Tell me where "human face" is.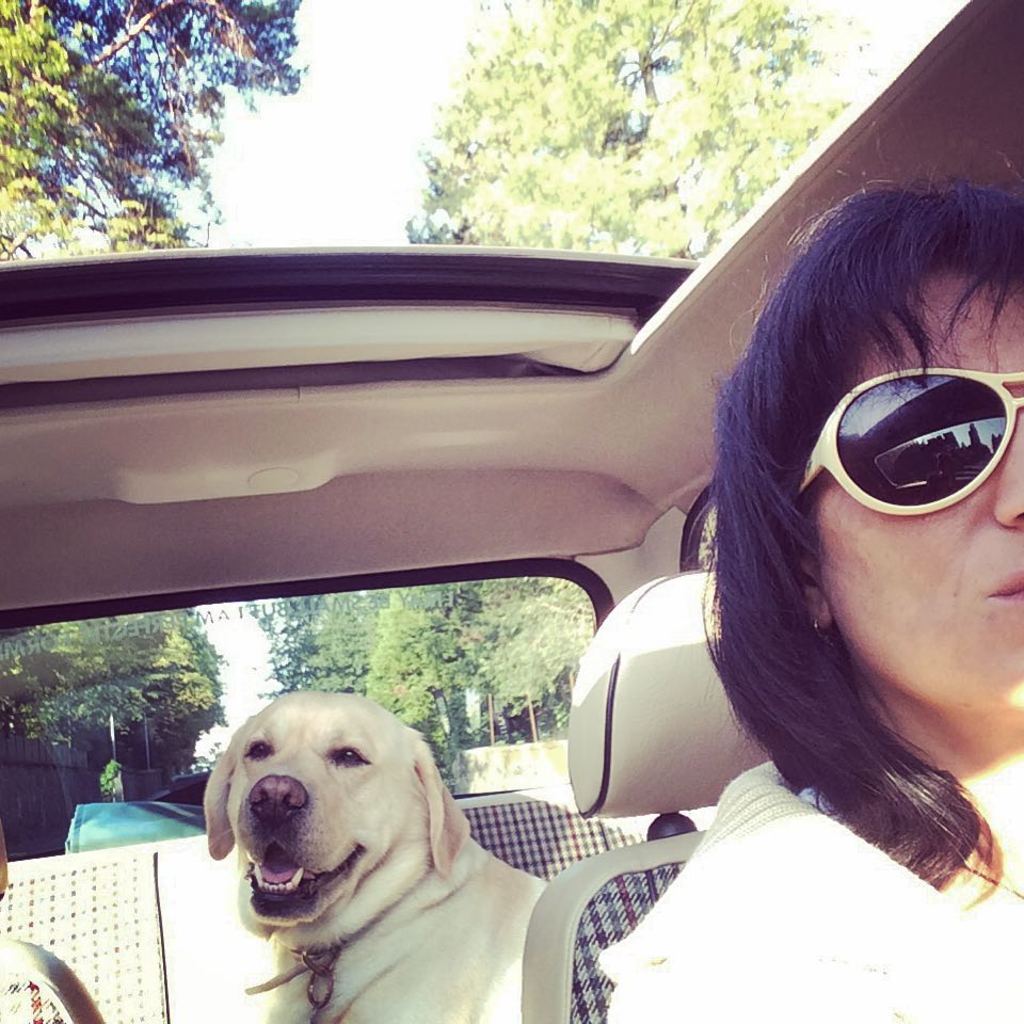
"human face" is at crop(815, 273, 1023, 702).
